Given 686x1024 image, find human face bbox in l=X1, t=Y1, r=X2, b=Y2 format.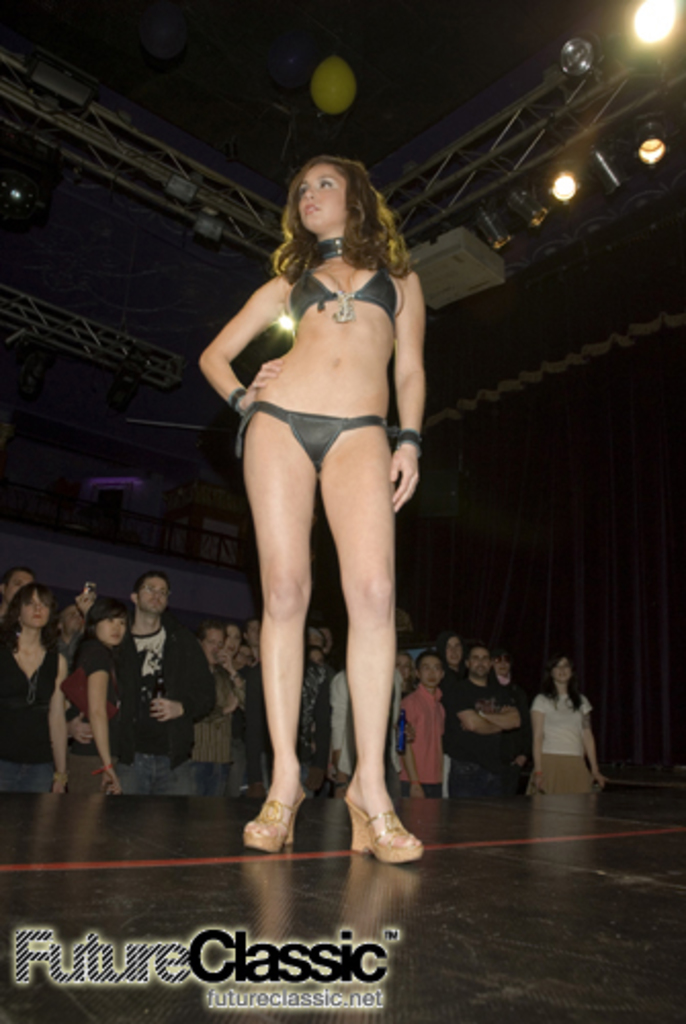
l=303, t=164, r=346, b=227.
